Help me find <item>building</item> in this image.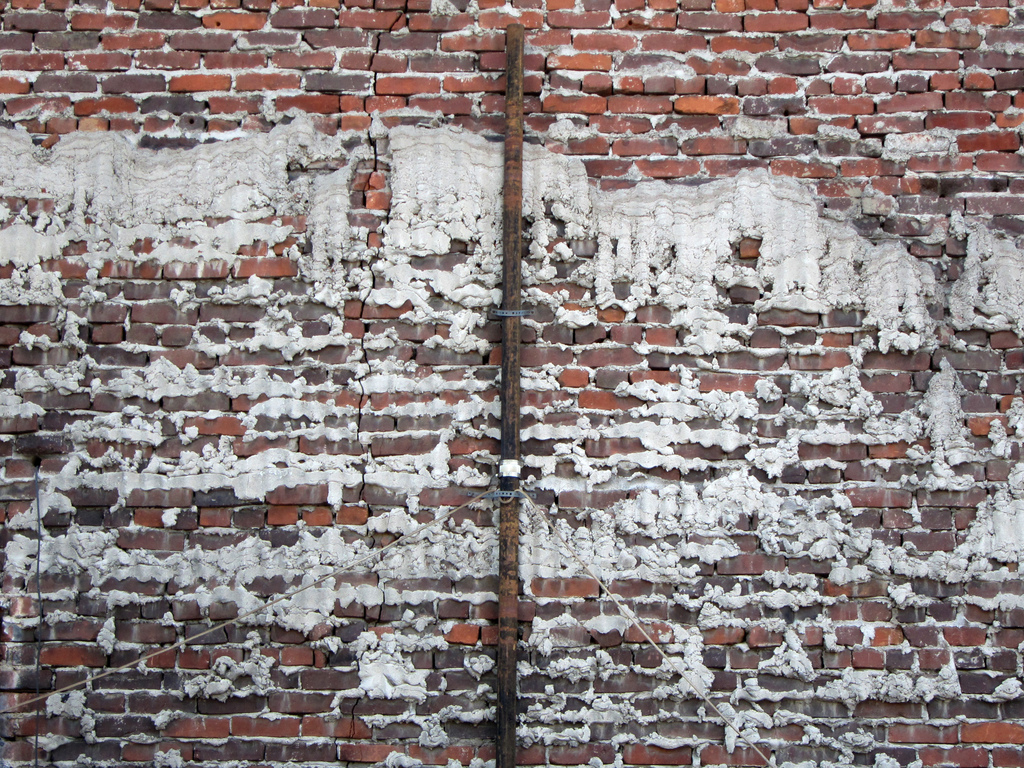
Found it: bbox(0, 0, 1023, 767).
